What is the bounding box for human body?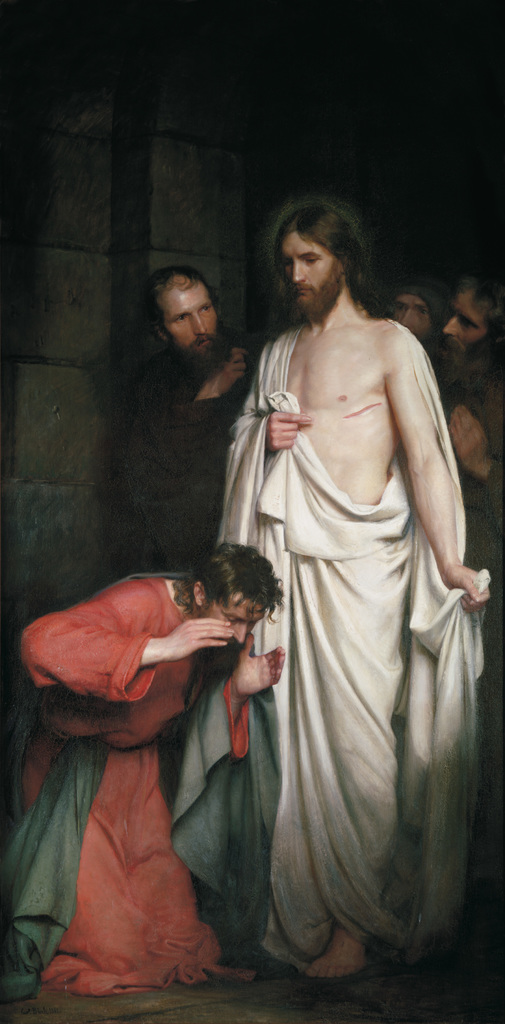
(424,256,504,671).
